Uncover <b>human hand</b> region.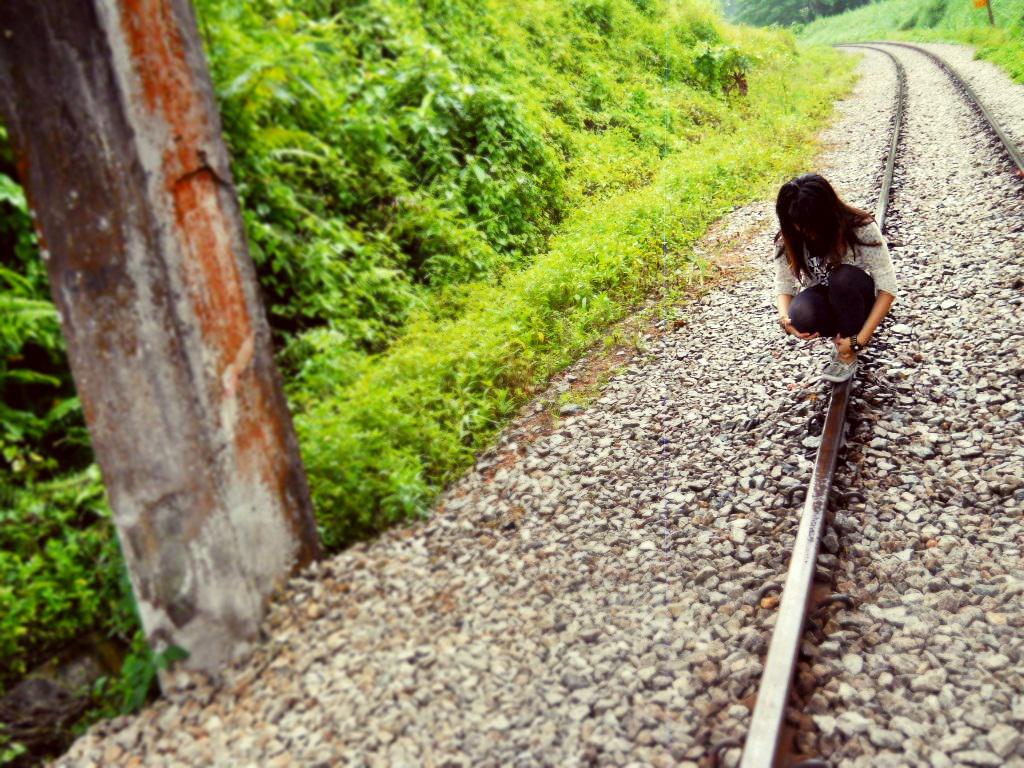
Uncovered: locate(773, 314, 823, 345).
